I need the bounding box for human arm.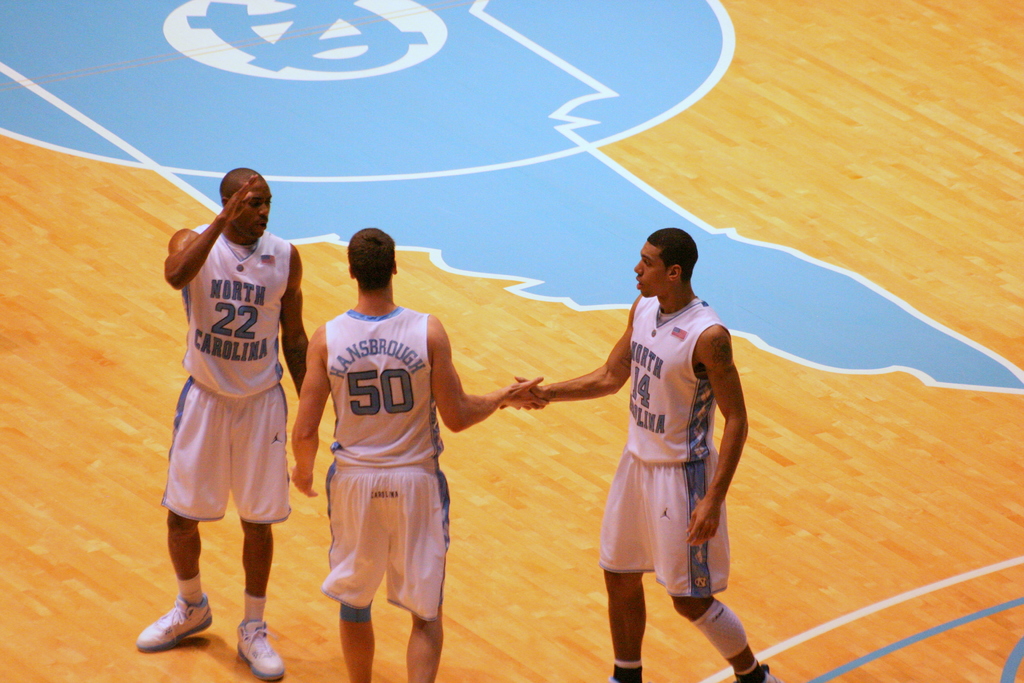
Here it is: locate(164, 169, 257, 291).
